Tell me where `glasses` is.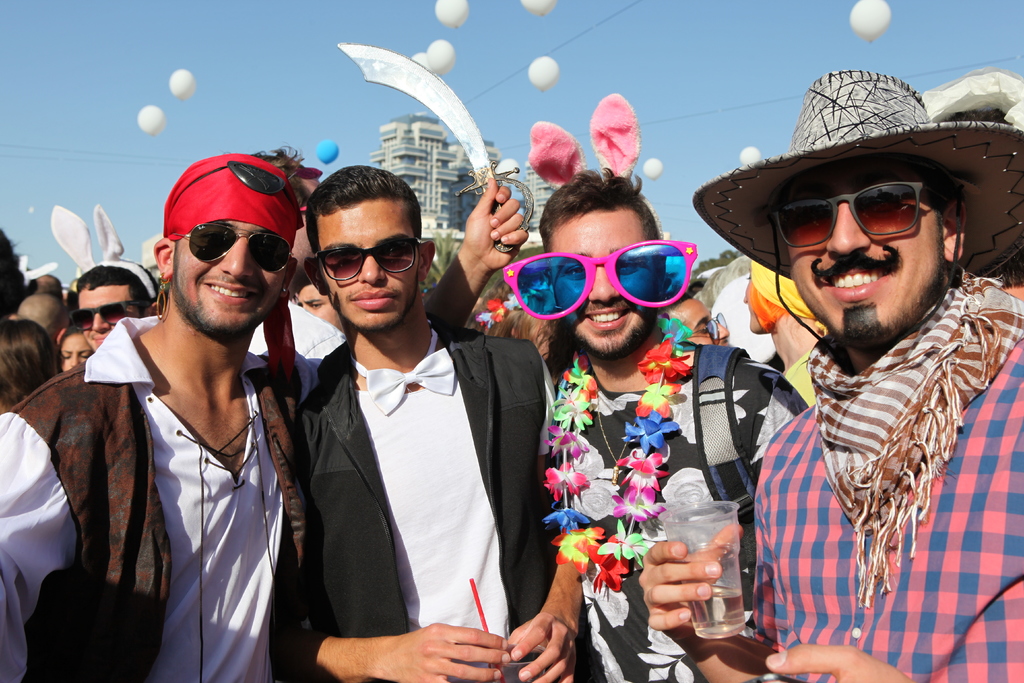
`glasses` is at <region>173, 219, 293, 277</region>.
